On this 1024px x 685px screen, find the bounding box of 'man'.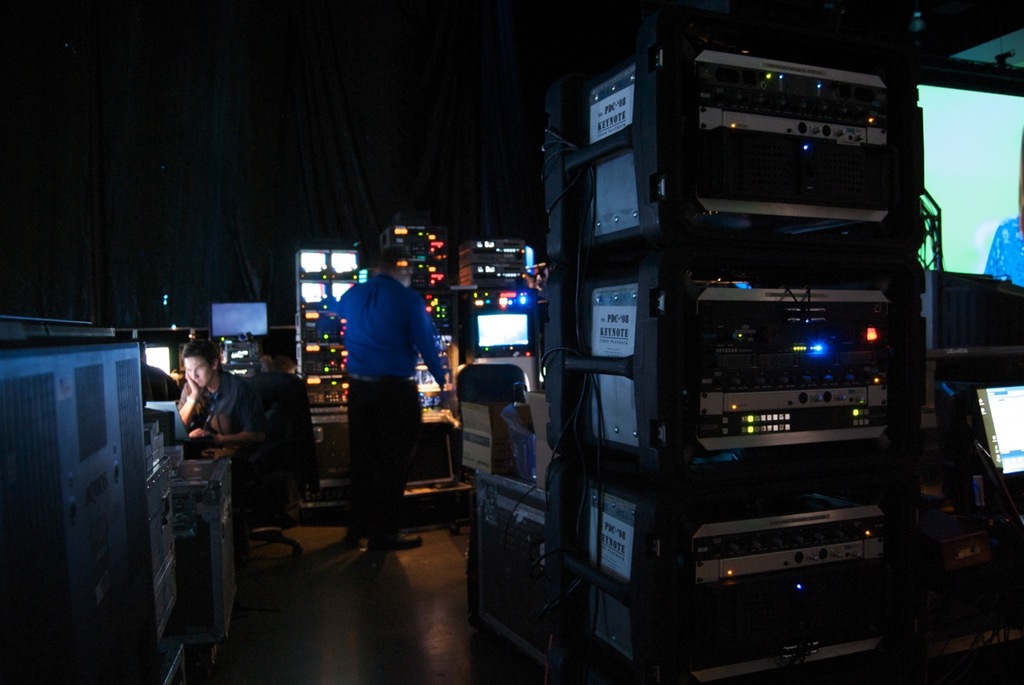
Bounding box: 318 243 444 553.
